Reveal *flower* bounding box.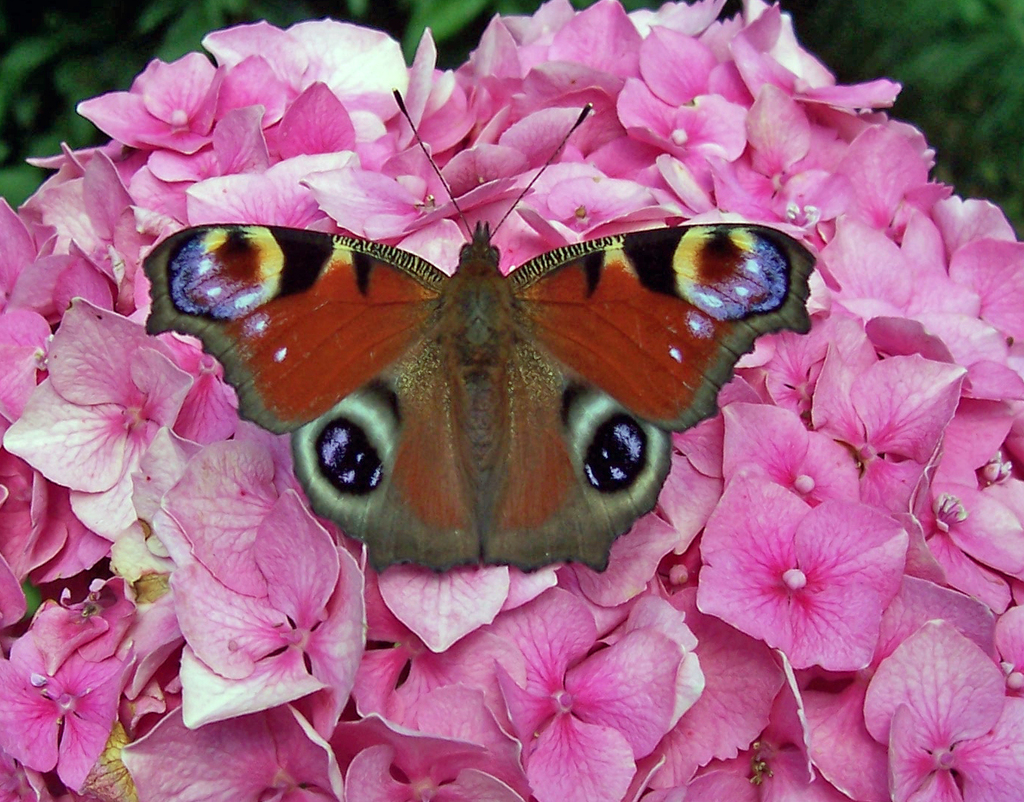
Revealed: l=0, t=594, r=133, b=783.
